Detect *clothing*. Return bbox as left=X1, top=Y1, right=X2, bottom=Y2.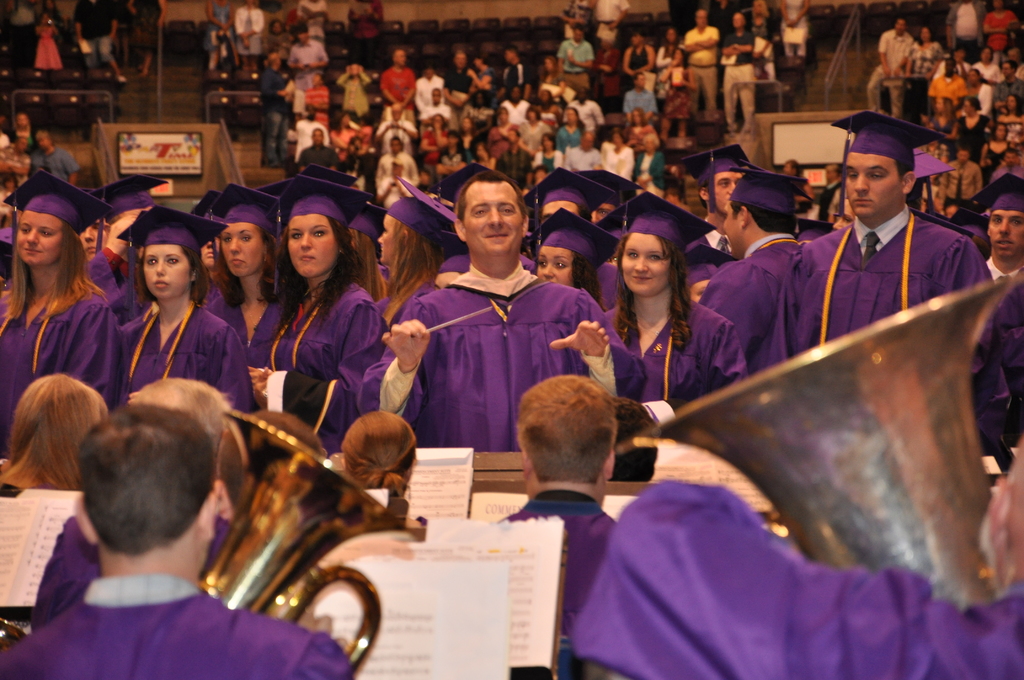
left=234, top=4, right=264, bottom=56.
